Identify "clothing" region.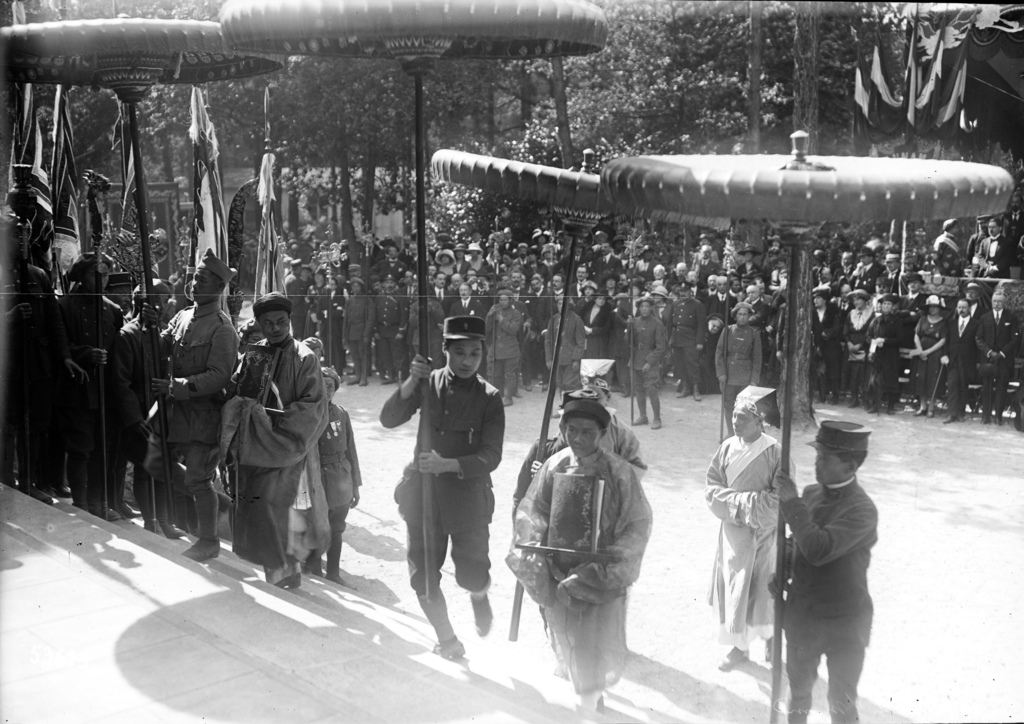
Region: crop(221, 336, 335, 568).
